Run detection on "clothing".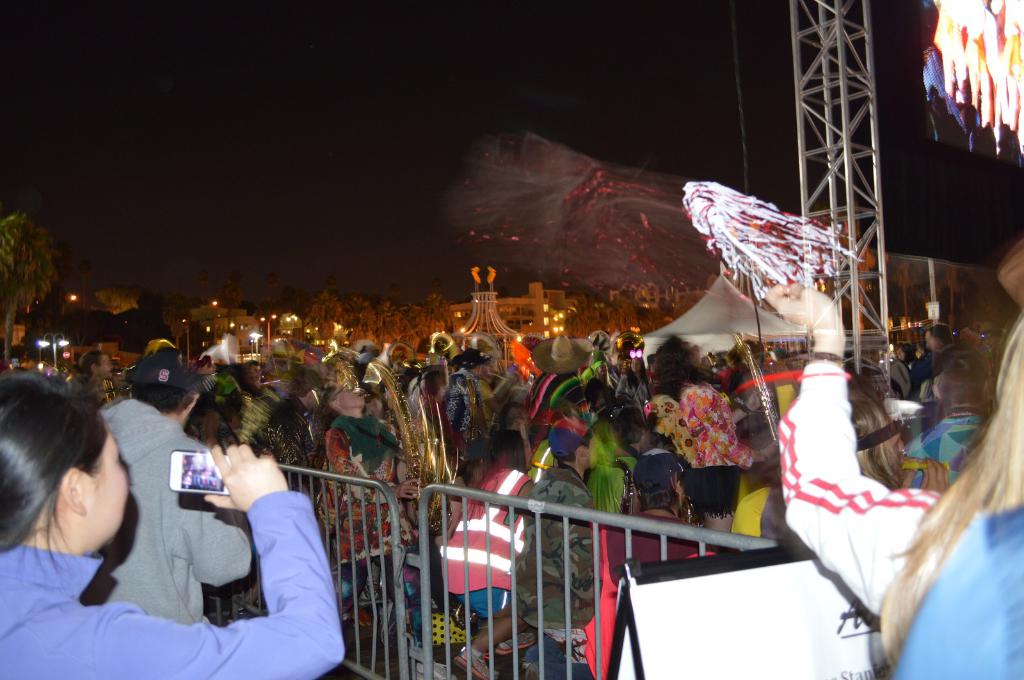
Result: x1=618, y1=364, x2=659, y2=413.
